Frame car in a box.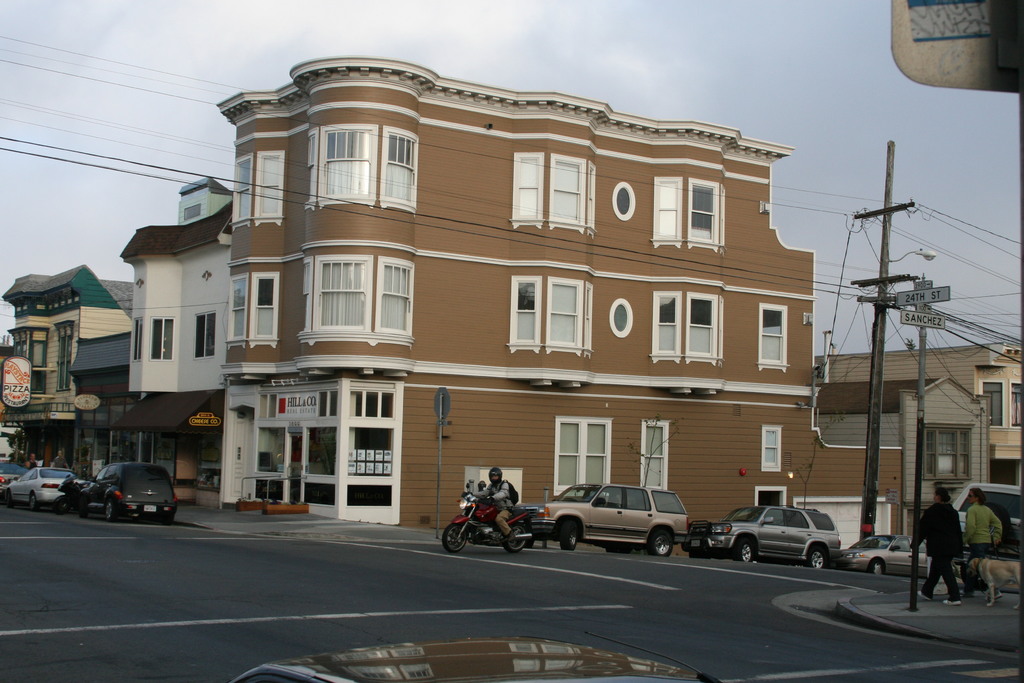
box(77, 459, 180, 523).
